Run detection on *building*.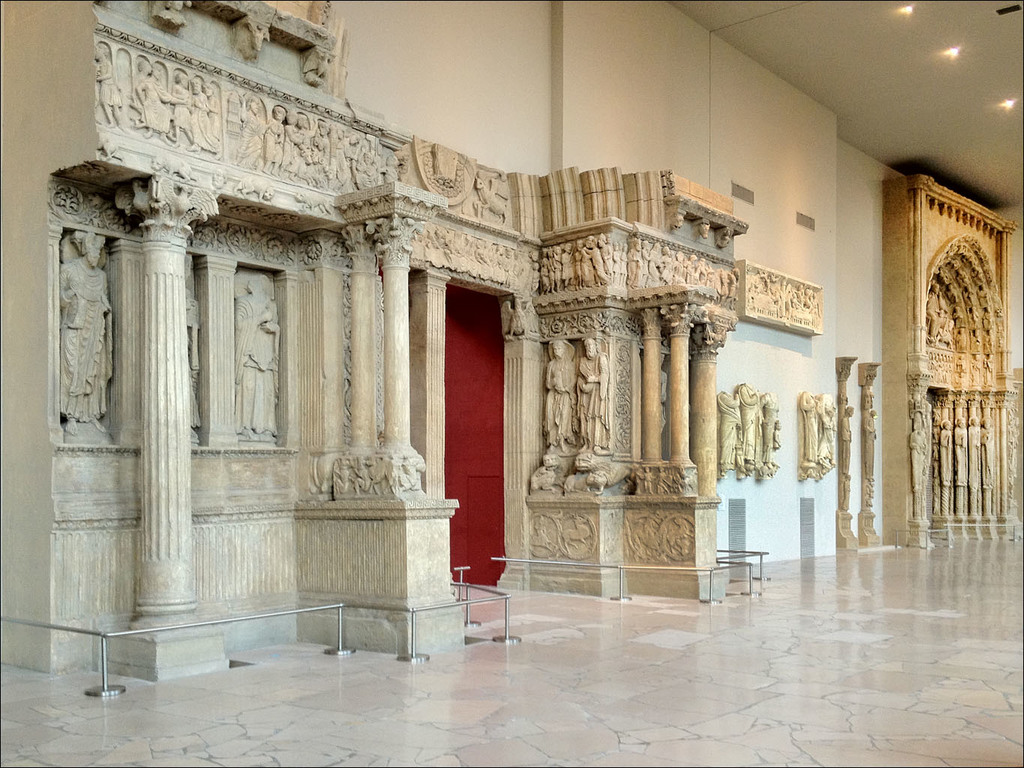
Result: region(0, 0, 1023, 767).
